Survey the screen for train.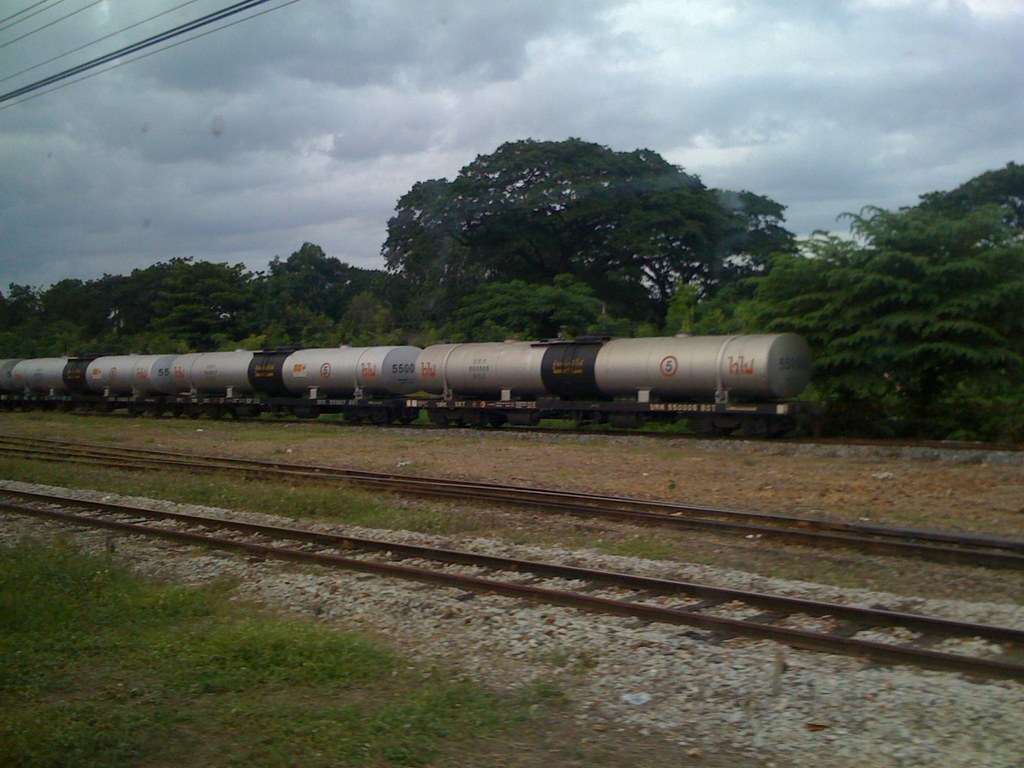
Survey found: <region>0, 335, 822, 431</region>.
